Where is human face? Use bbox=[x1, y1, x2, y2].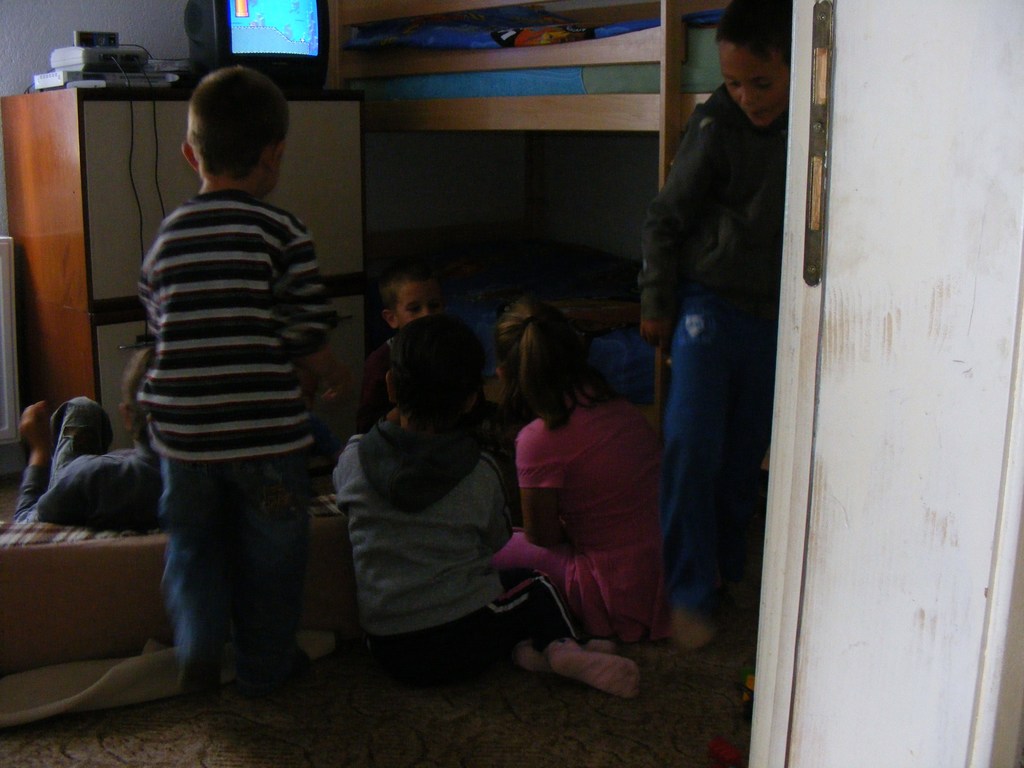
bbox=[396, 283, 437, 325].
